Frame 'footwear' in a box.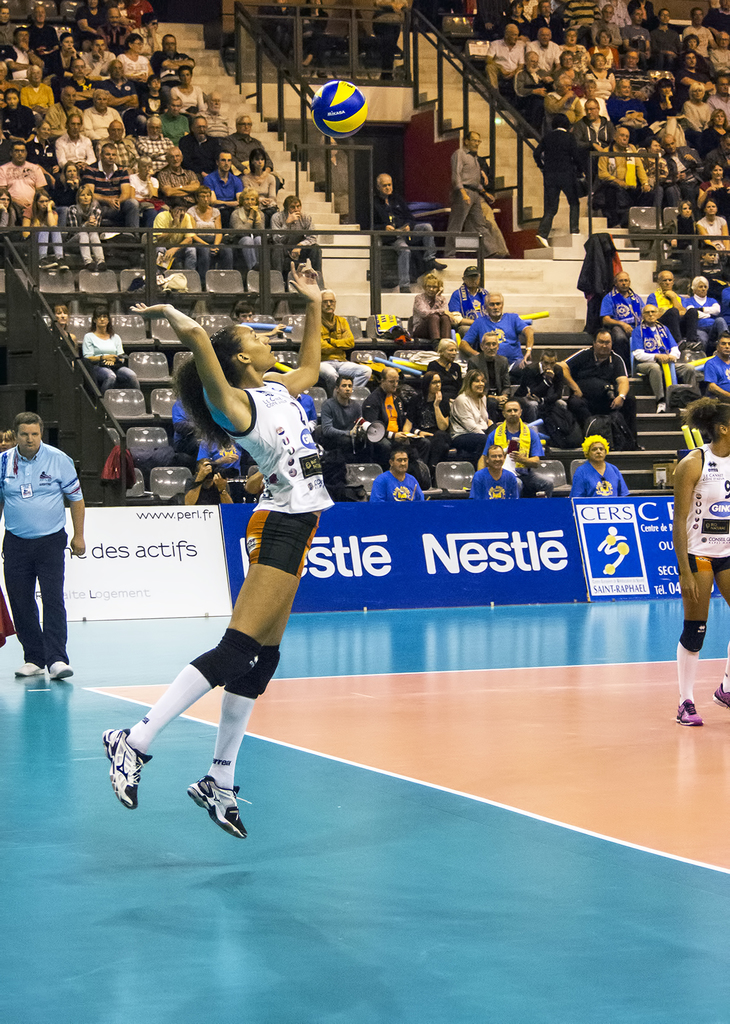
crop(99, 723, 155, 810).
